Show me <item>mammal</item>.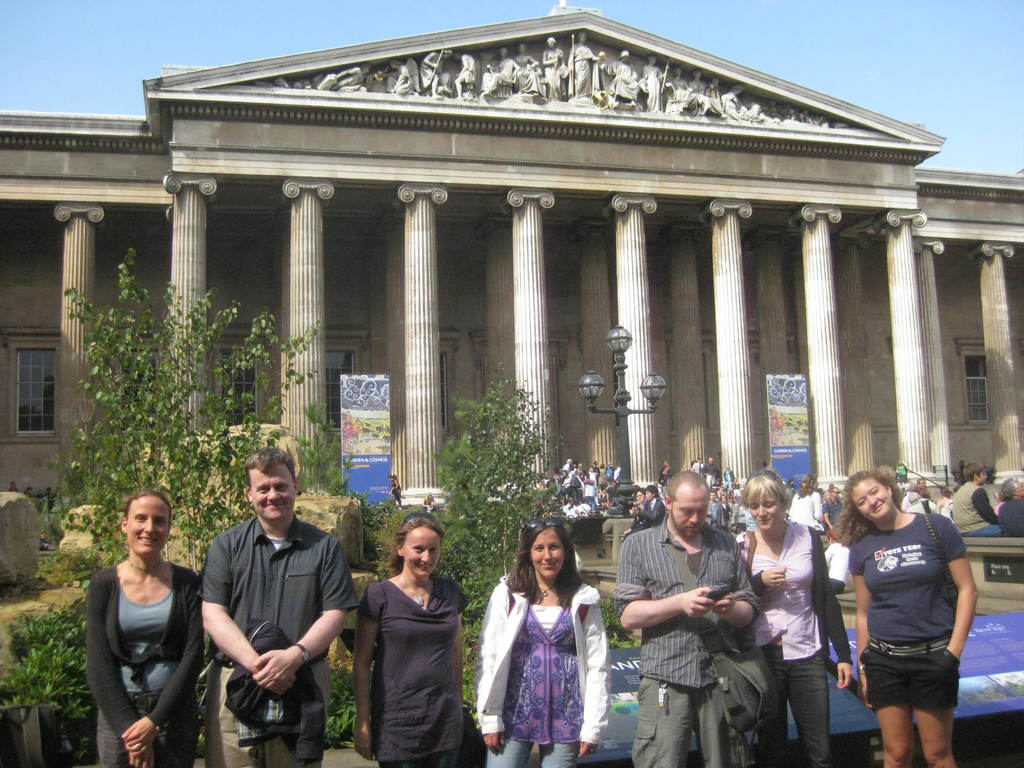
<item>mammal</item> is here: (378, 426, 385, 433).
